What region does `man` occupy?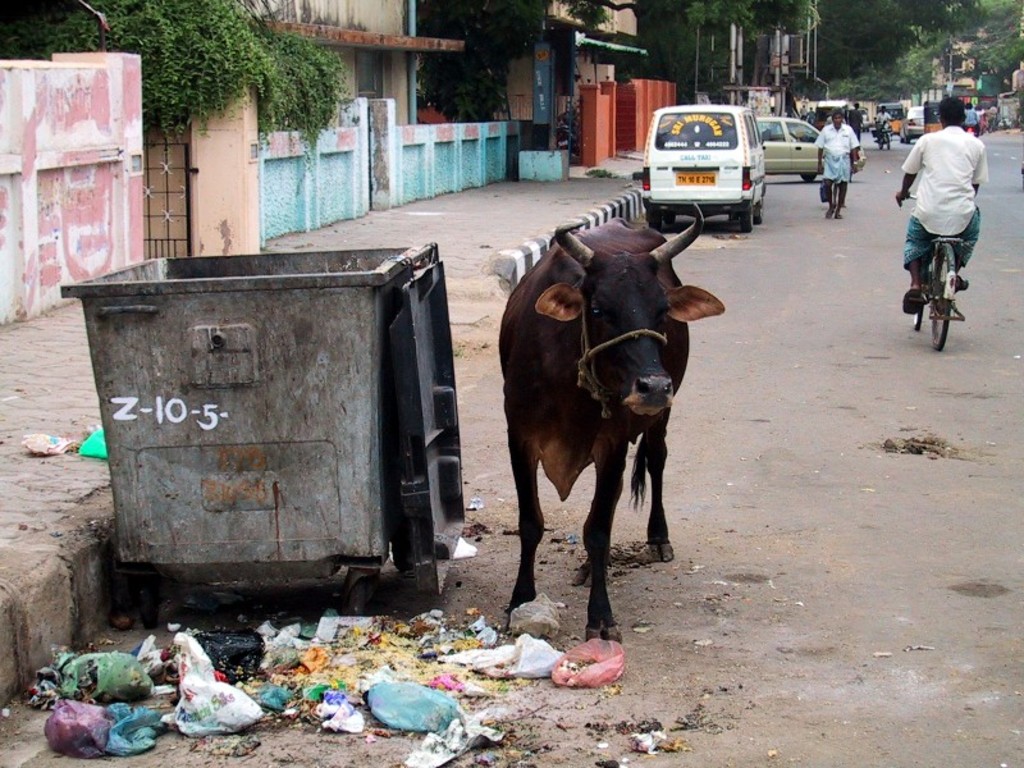
bbox(814, 111, 859, 221).
